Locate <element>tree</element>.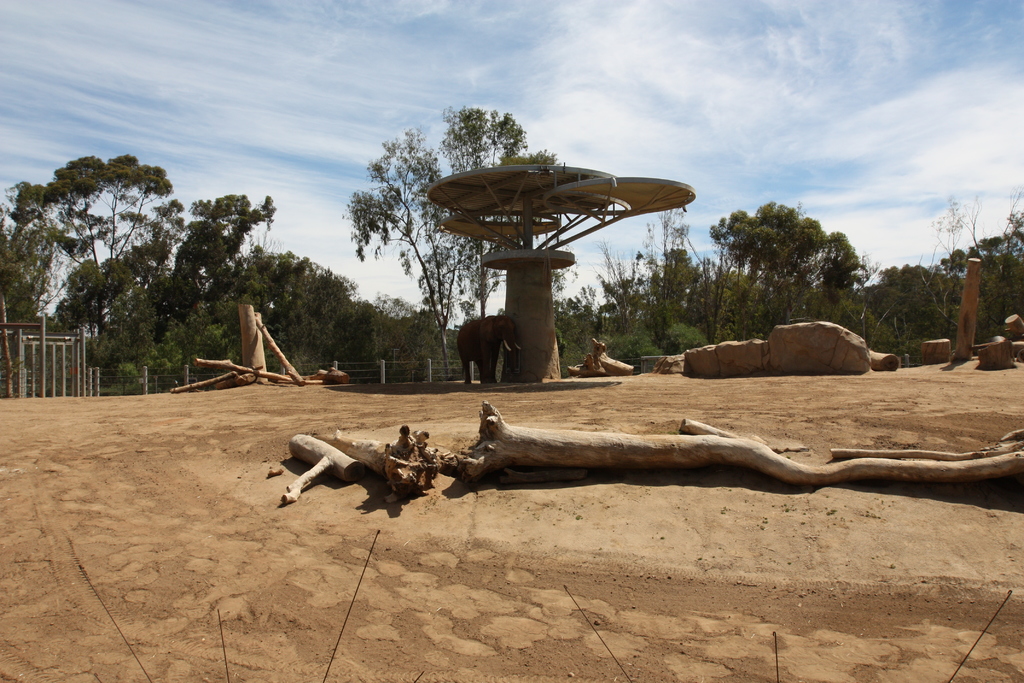
Bounding box: pyautogui.locateOnScreen(370, 100, 610, 400).
